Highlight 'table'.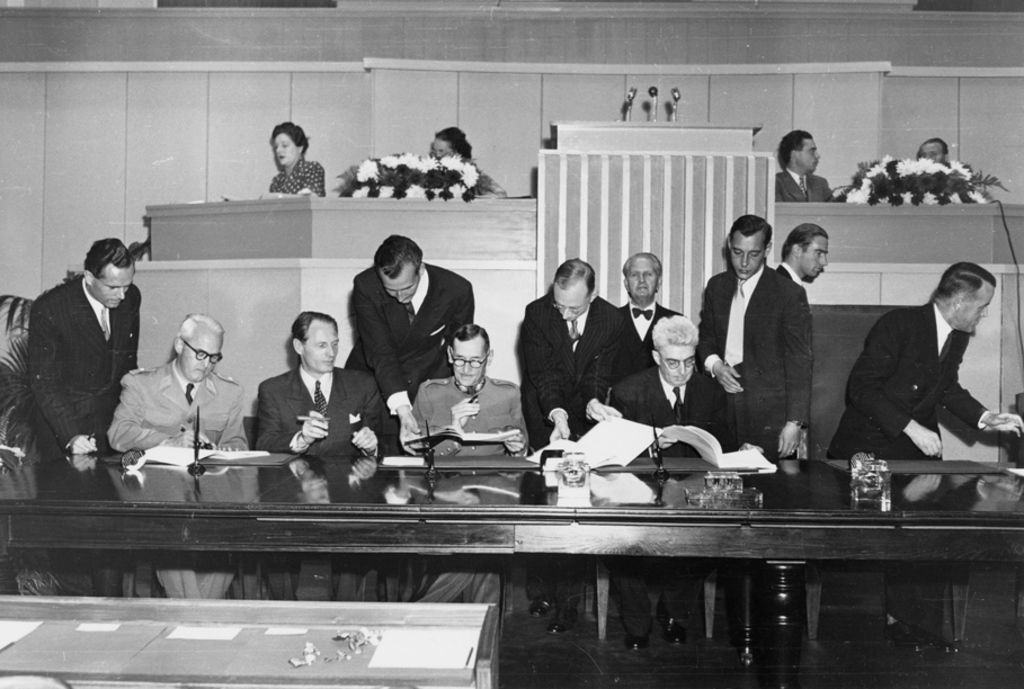
Highlighted region: (left=0, top=431, right=1023, bottom=686).
